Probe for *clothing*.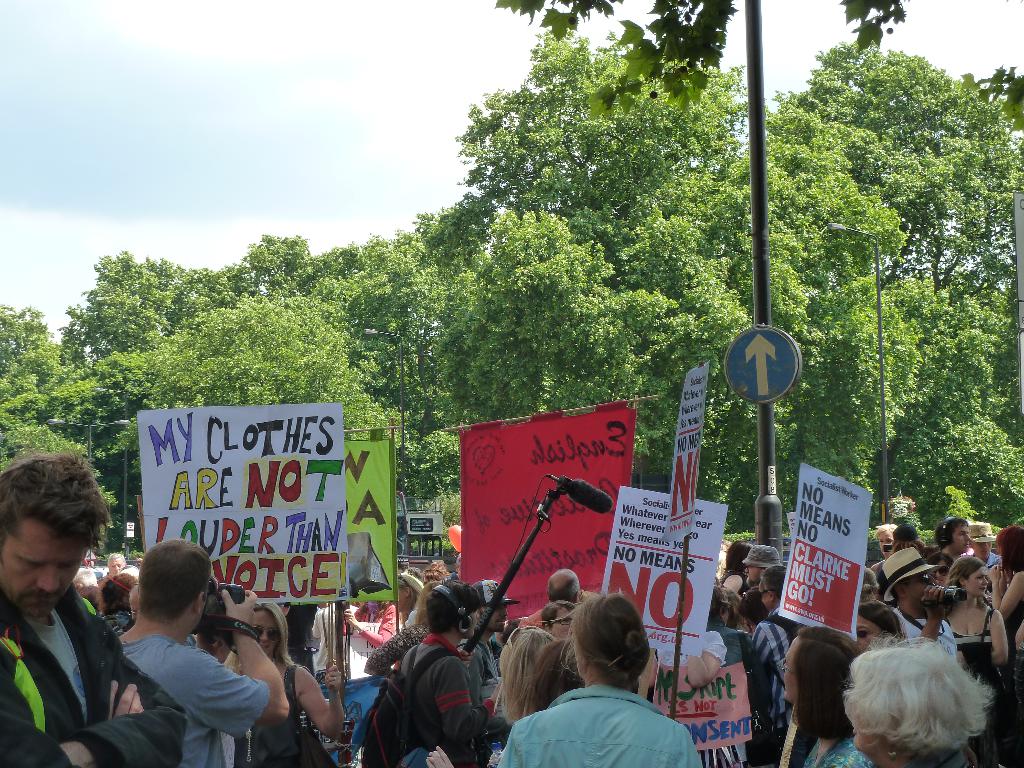
Probe result: 119/633/282/767.
